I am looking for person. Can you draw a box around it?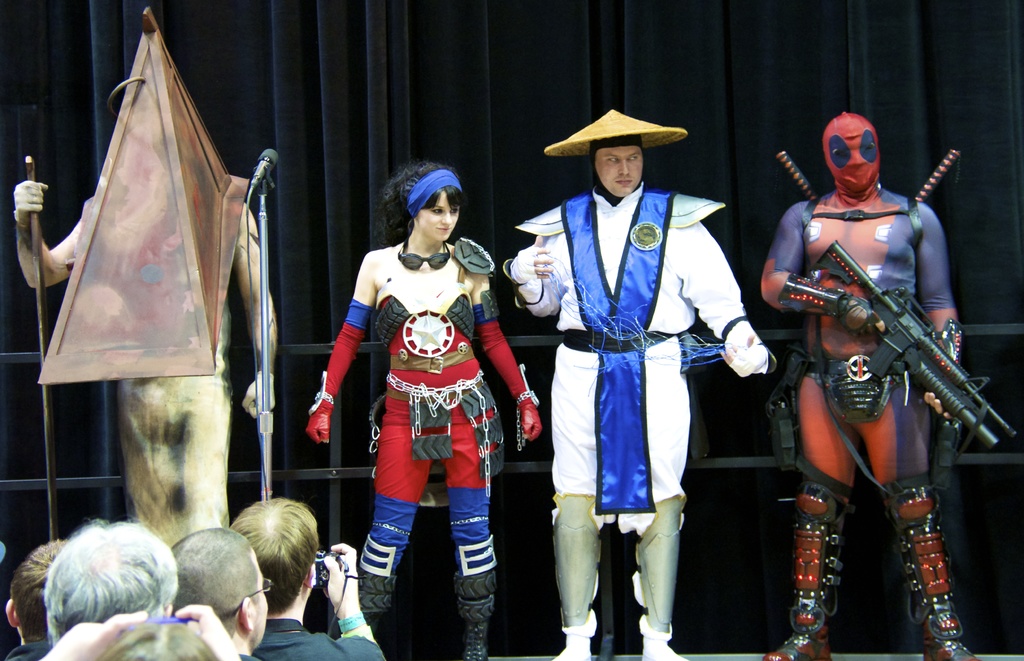
Sure, the bounding box is region(792, 125, 979, 649).
